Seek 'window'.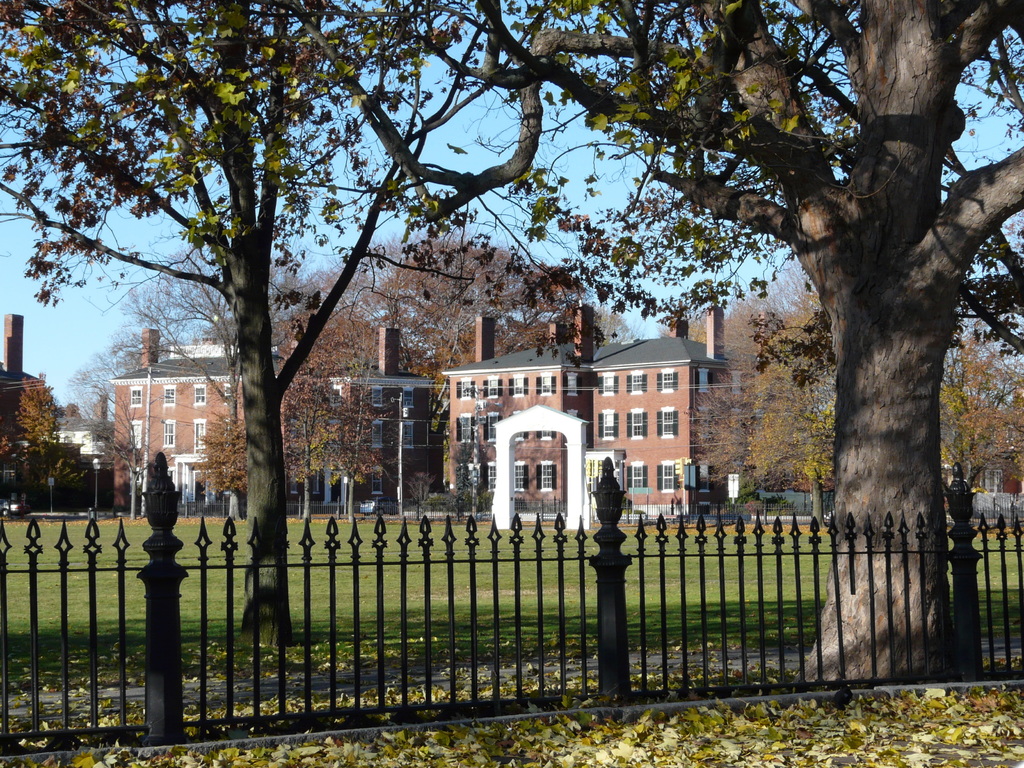
locate(628, 374, 643, 392).
